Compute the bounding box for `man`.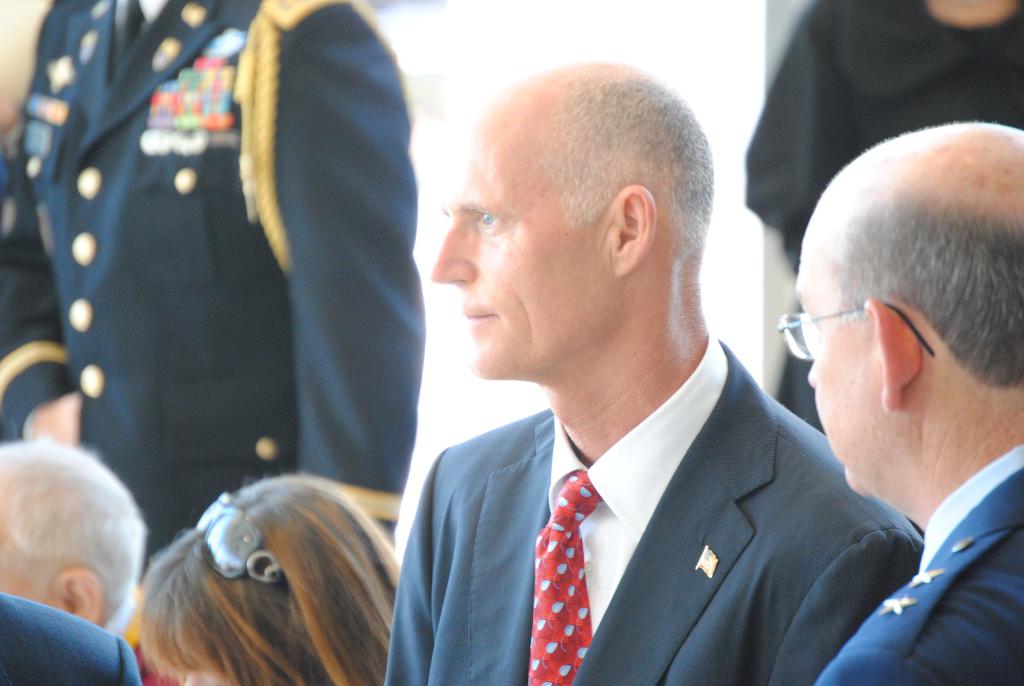
l=359, t=68, r=951, b=670.
